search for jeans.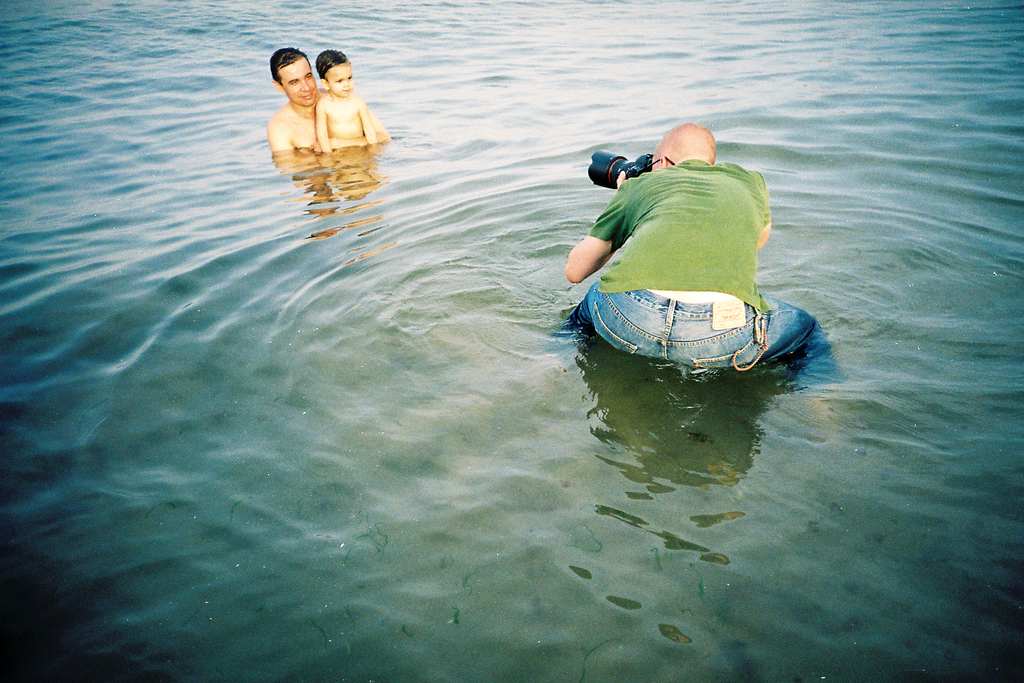
Found at BBox(593, 275, 808, 371).
